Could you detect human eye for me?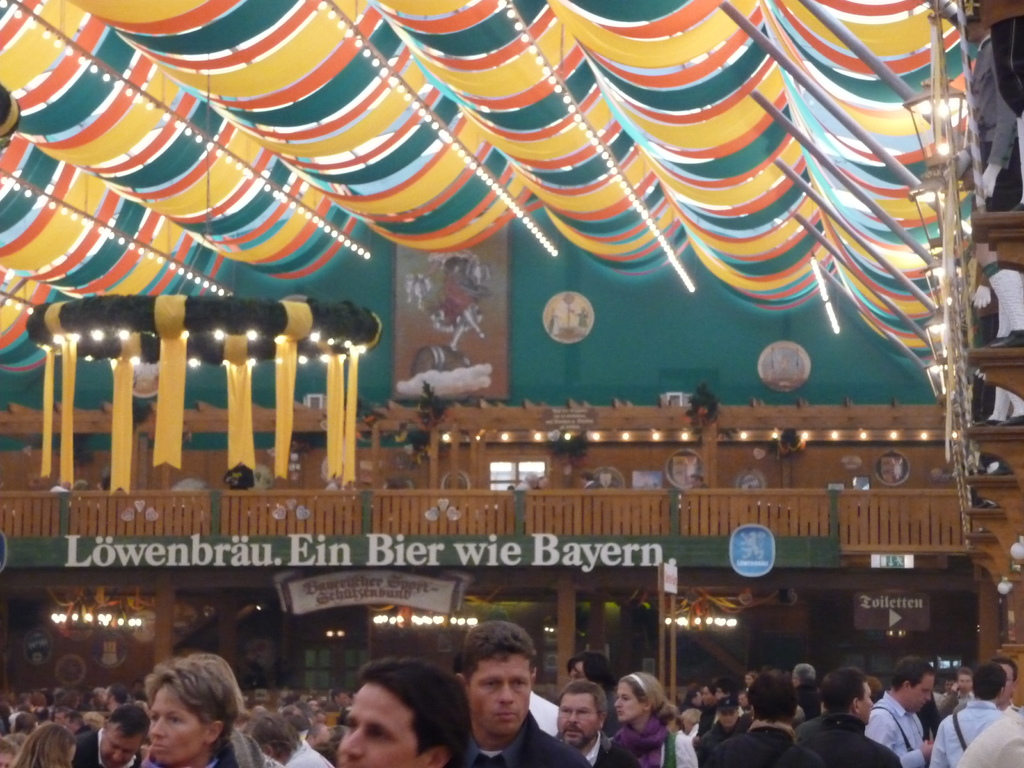
Detection result: bbox(168, 713, 186, 725).
